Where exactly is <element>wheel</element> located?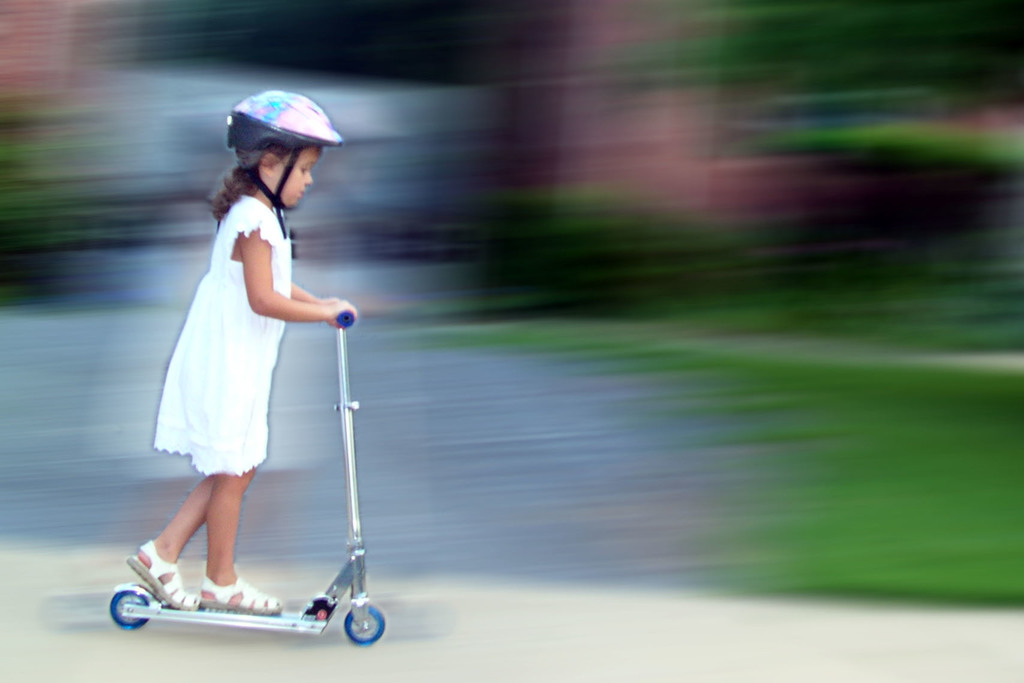
Its bounding box is <box>342,608,385,645</box>.
